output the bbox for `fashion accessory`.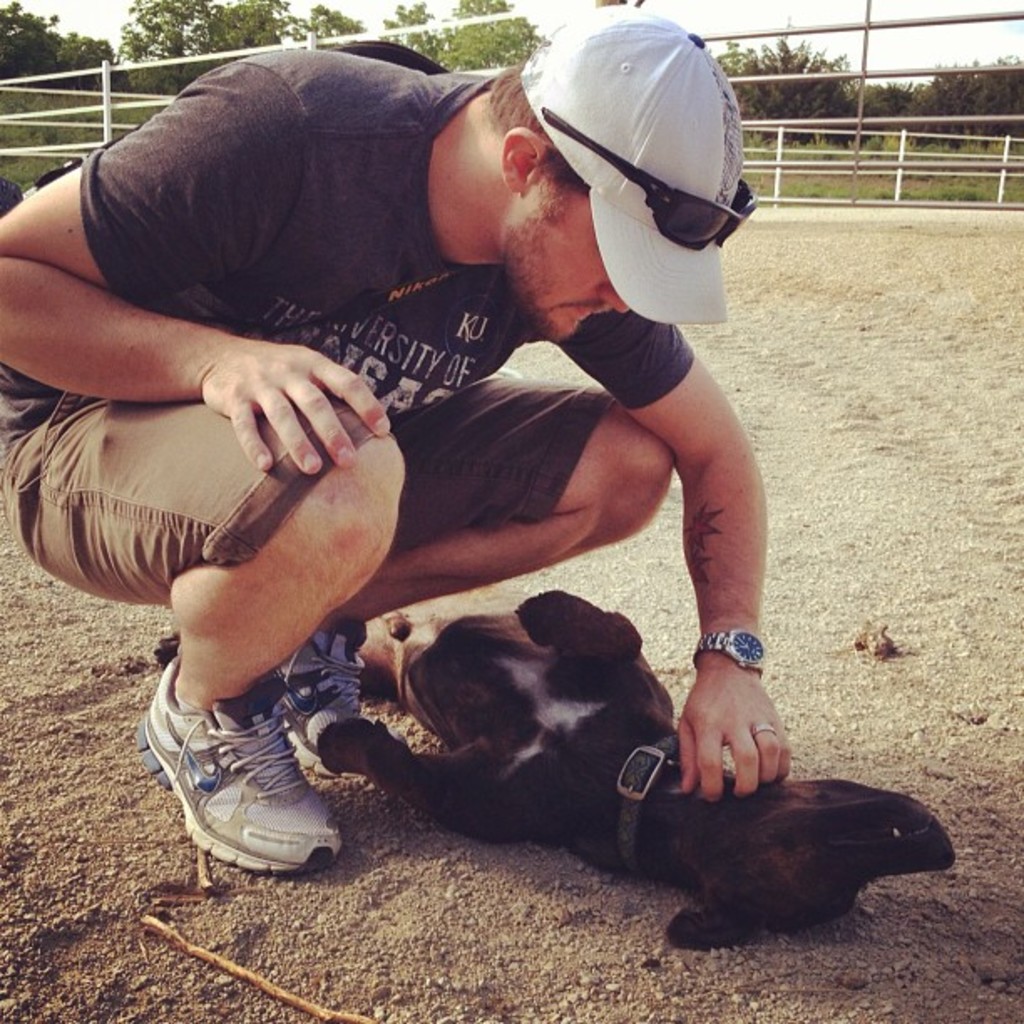
(519,12,730,340).
